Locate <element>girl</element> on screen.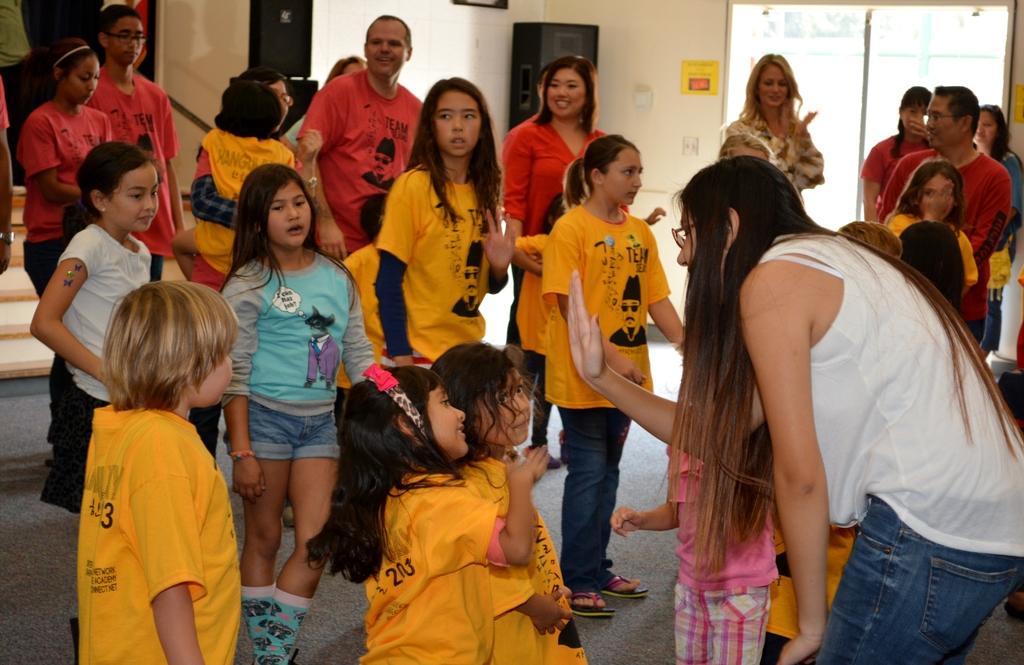
On screen at [left=897, top=217, right=965, bottom=318].
